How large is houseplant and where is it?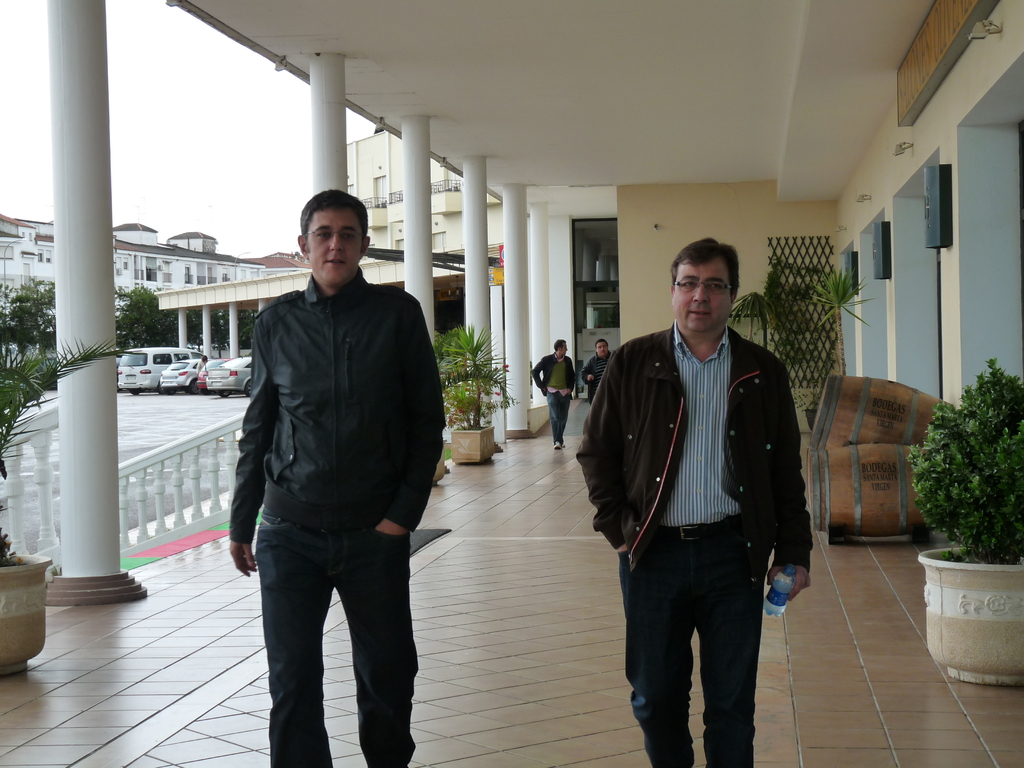
Bounding box: box=[792, 370, 824, 431].
